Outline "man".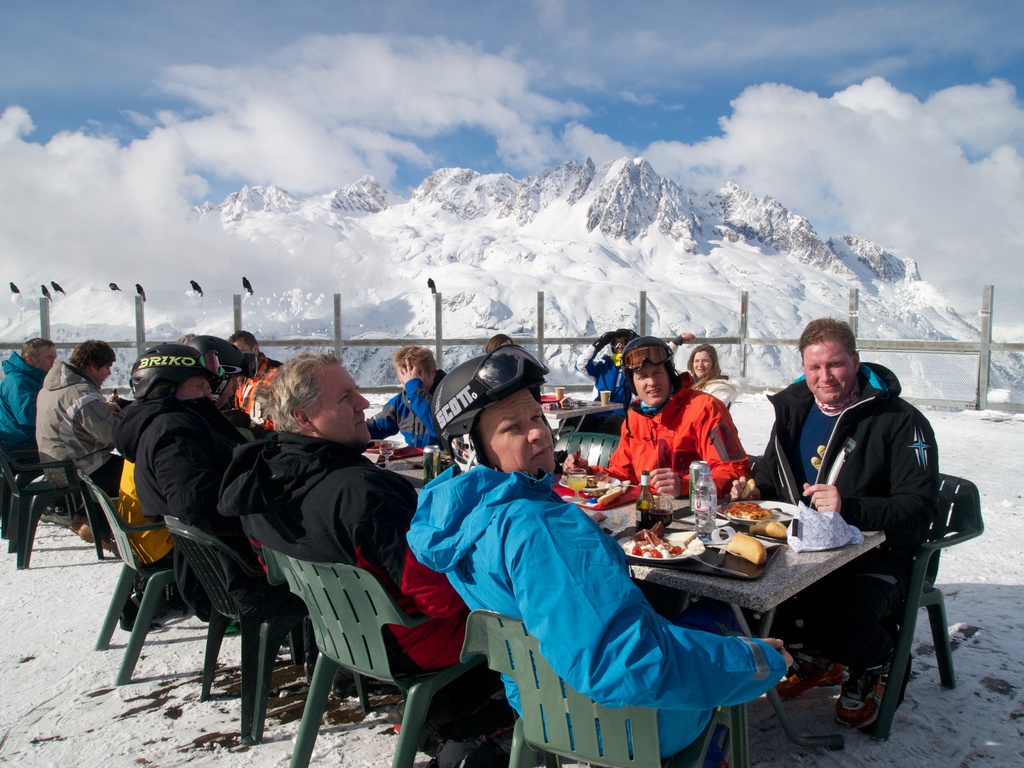
Outline: (405,348,790,767).
